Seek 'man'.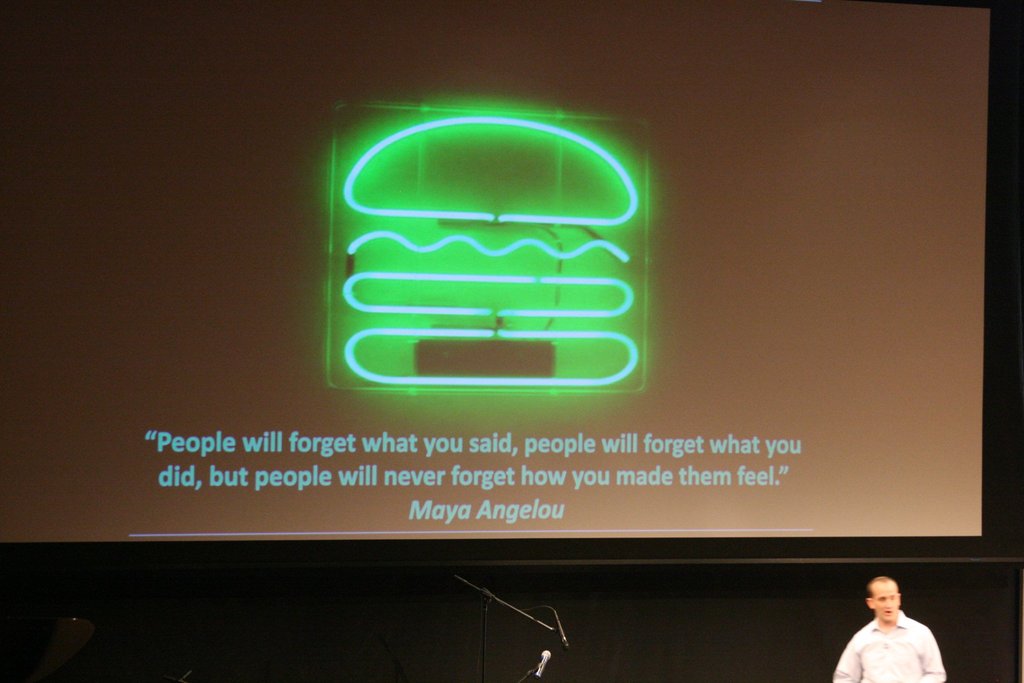
{"left": 836, "top": 582, "right": 951, "bottom": 682}.
